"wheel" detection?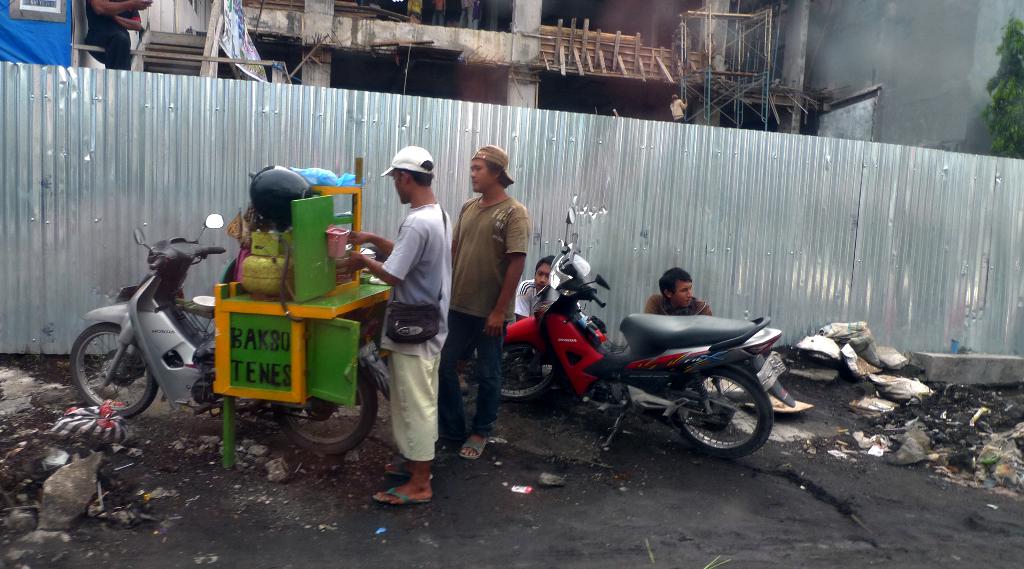
box=[679, 363, 774, 452]
